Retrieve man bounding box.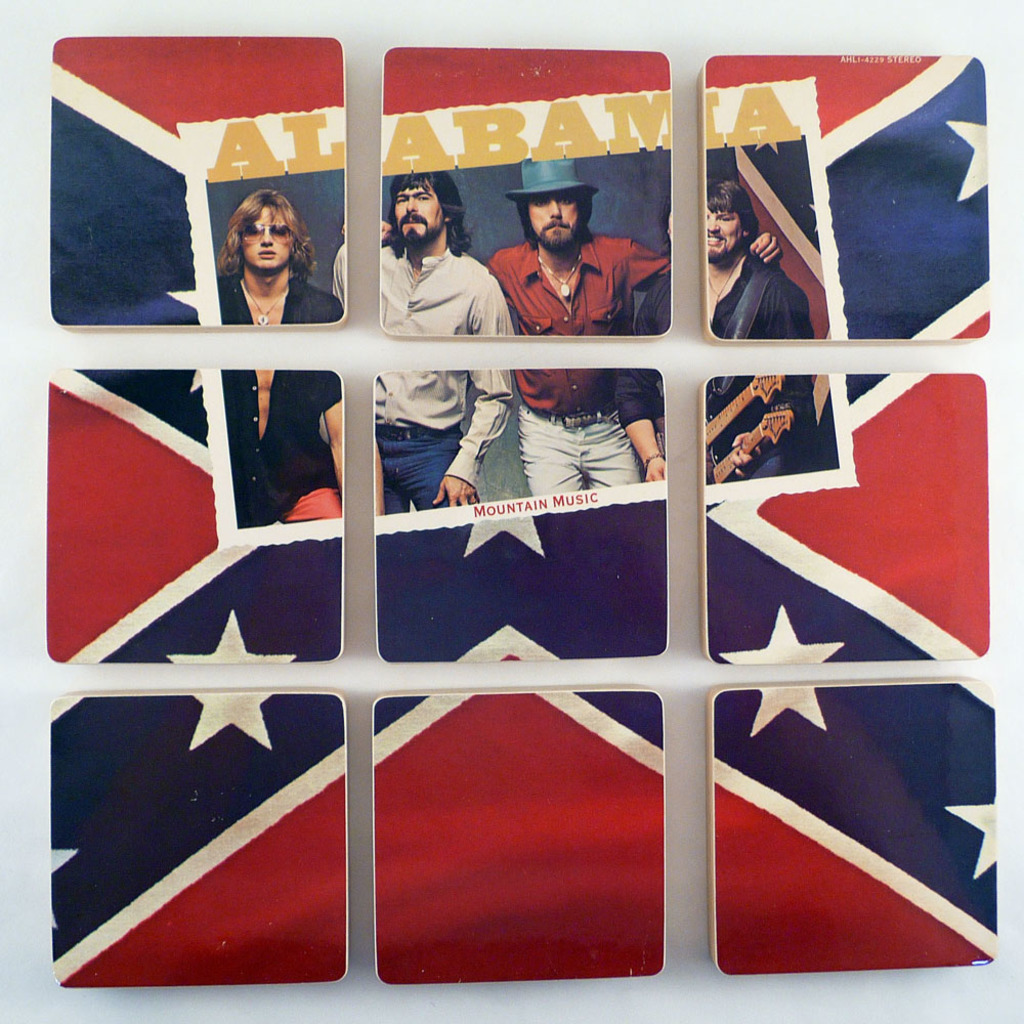
Bounding box: crop(333, 178, 514, 516).
